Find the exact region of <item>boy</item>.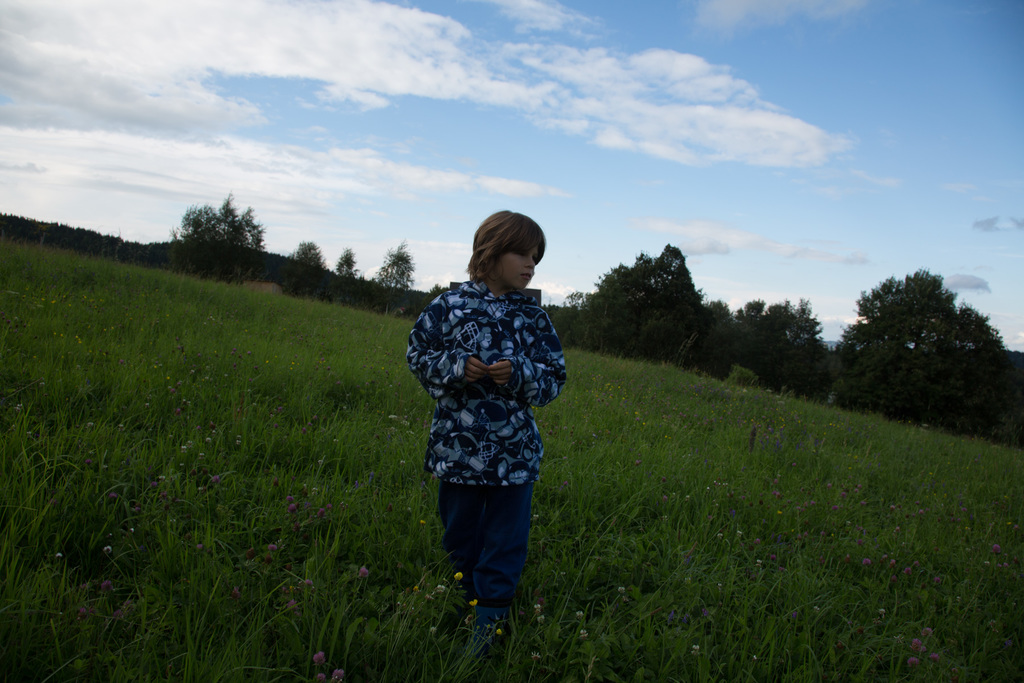
Exact region: crop(399, 201, 578, 632).
